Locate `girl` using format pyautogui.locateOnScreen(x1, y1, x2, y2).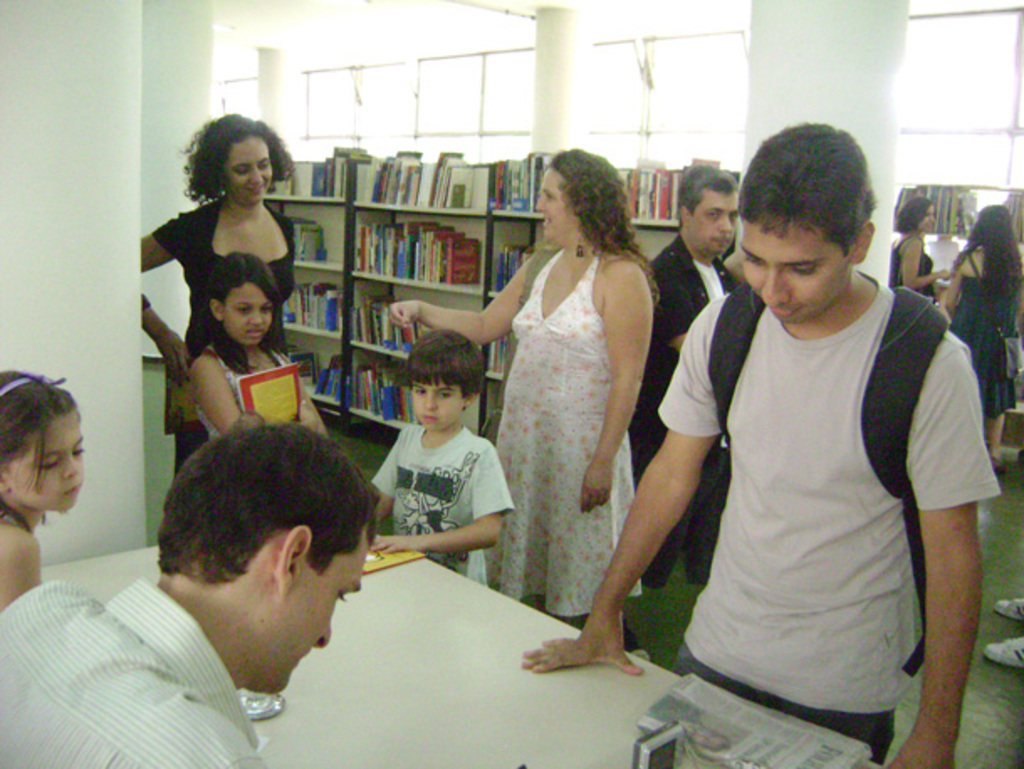
pyautogui.locateOnScreen(188, 254, 327, 442).
